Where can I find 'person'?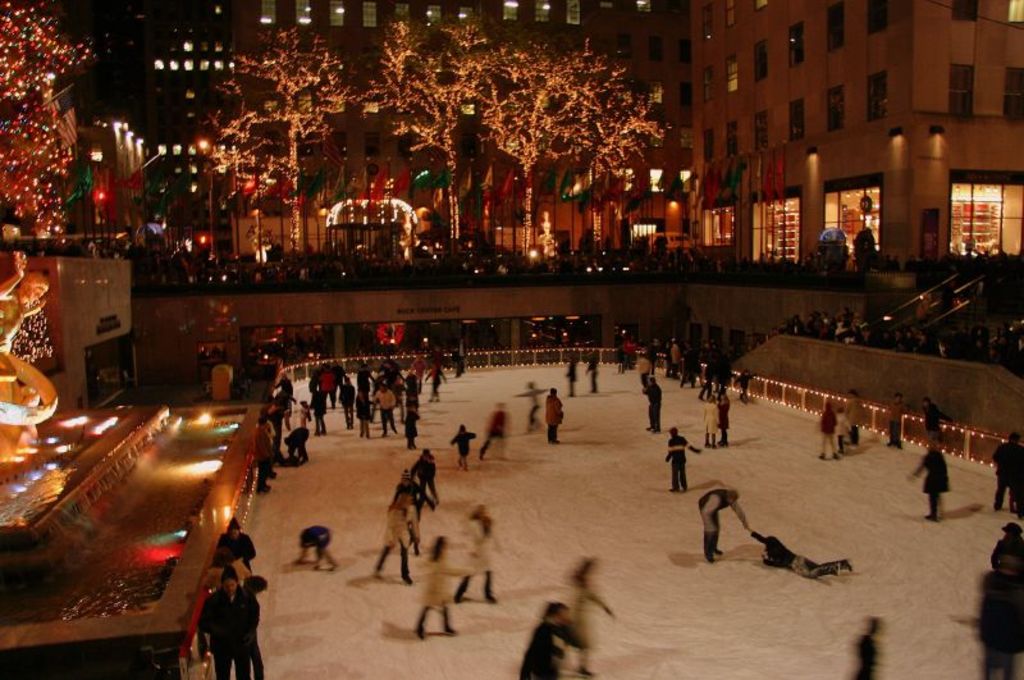
You can find it at 411,533,479,634.
